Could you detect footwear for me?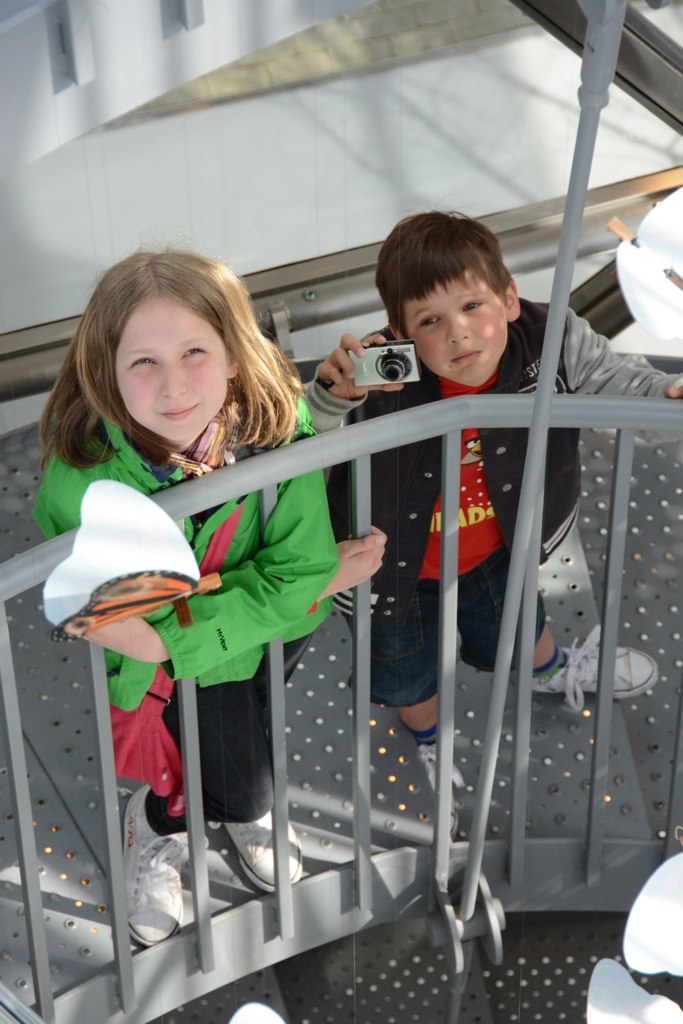
Detection result: l=126, t=780, r=188, b=950.
